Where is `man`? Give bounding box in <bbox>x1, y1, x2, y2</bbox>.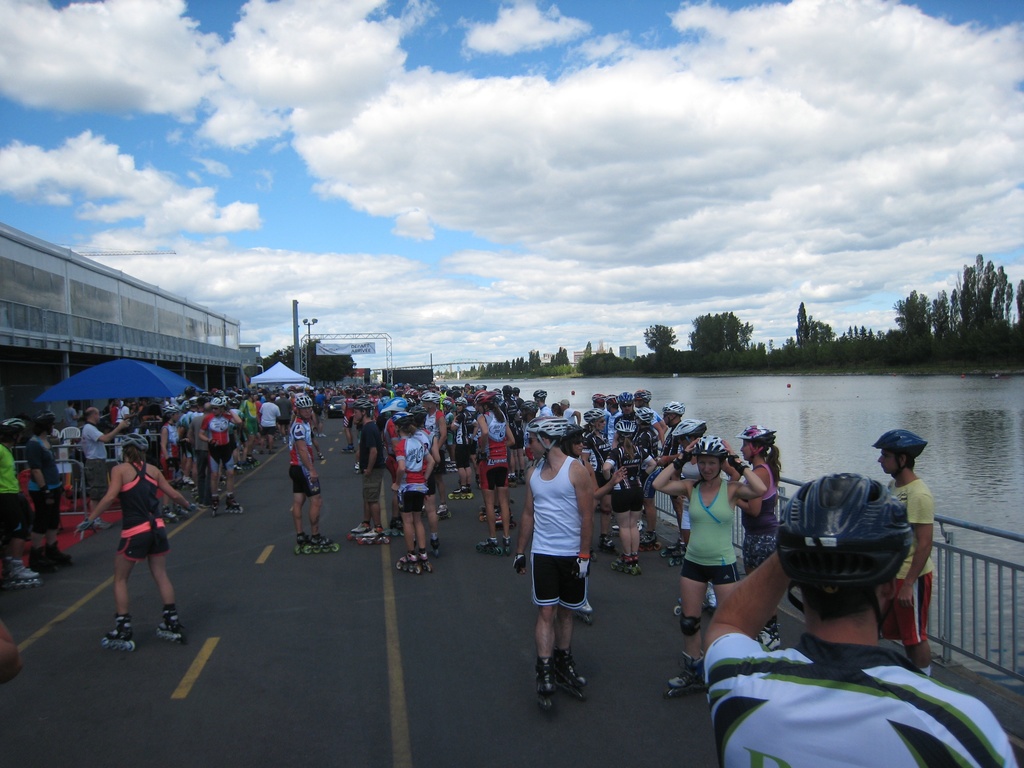
<bbox>337, 388, 355, 454</bbox>.
